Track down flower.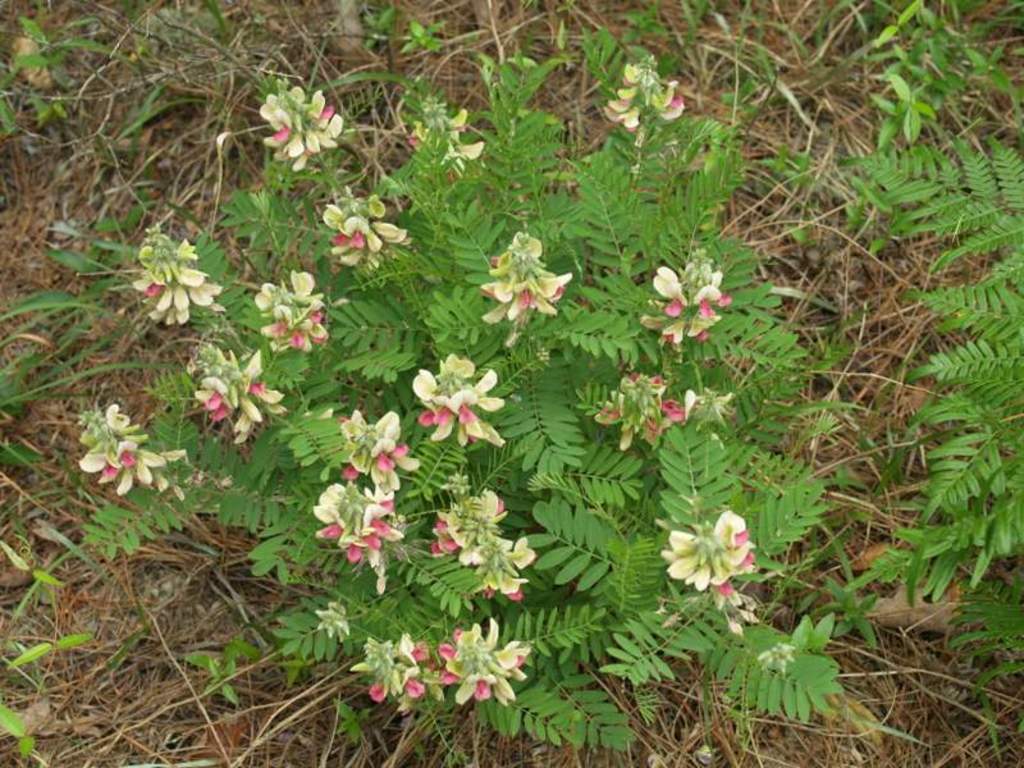
Tracked to <box>600,372,691,454</box>.
